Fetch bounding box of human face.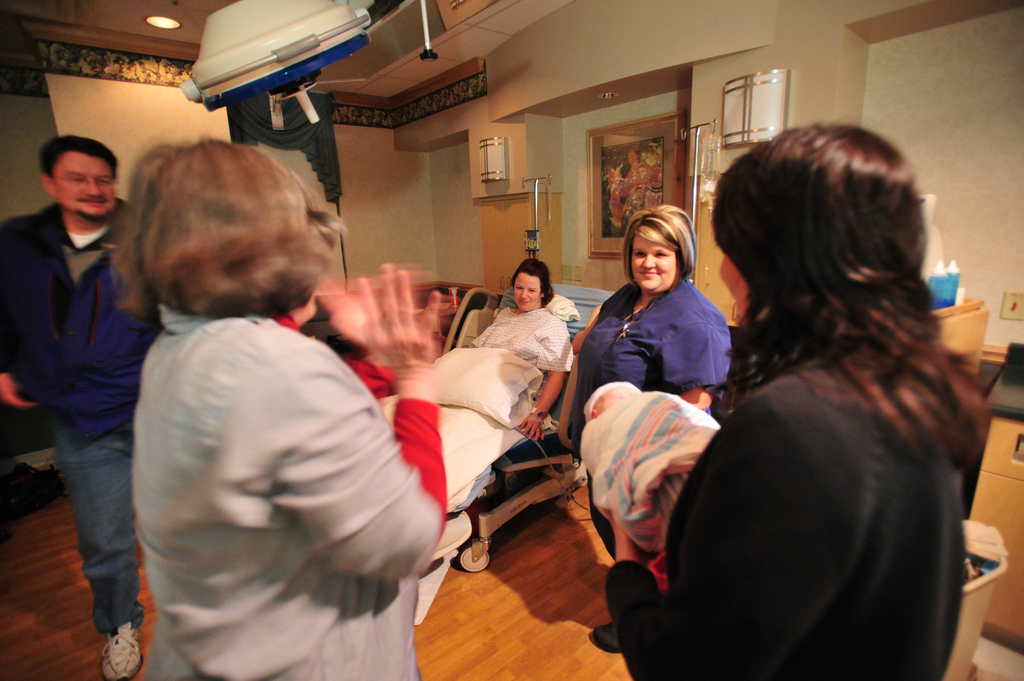
Bbox: x1=719 y1=257 x2=750 y2=312.
